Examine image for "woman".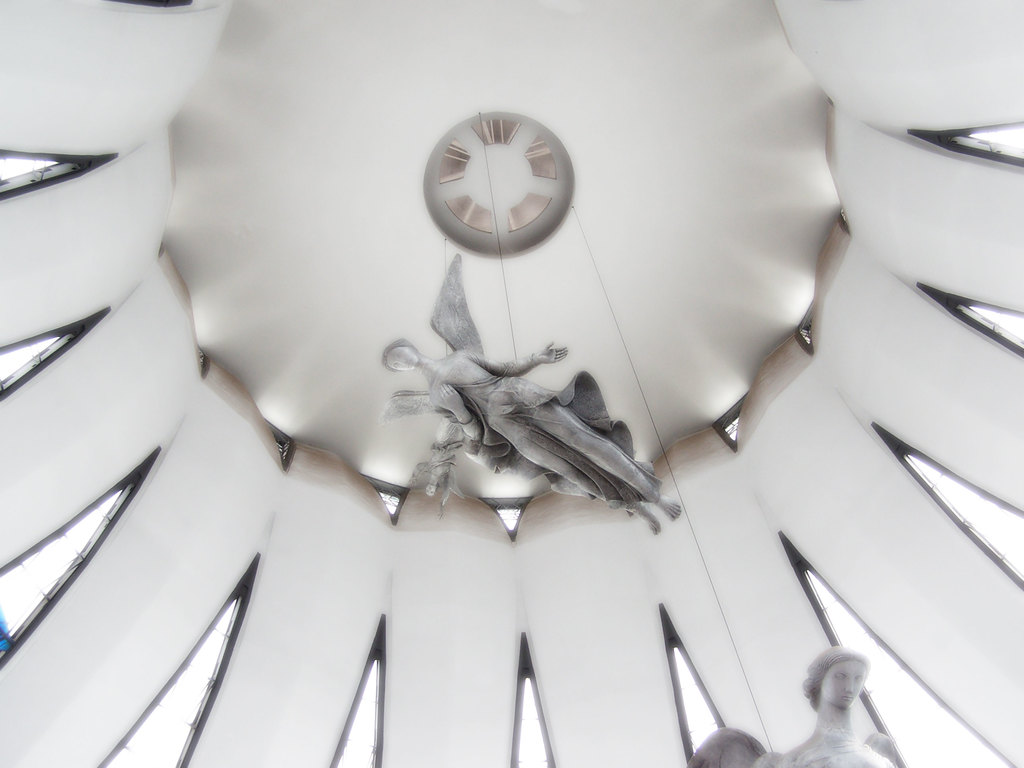
Examination result: bbox=(682, 637, 912, 767).
